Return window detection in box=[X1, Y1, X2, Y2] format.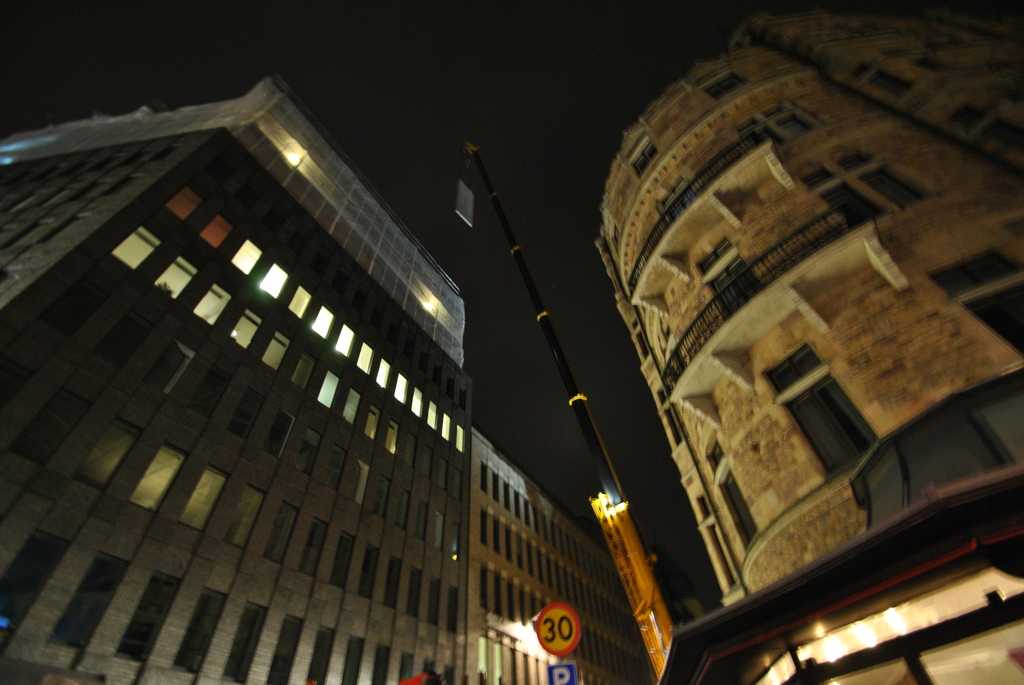
box=[295, 517, 334, 572].
